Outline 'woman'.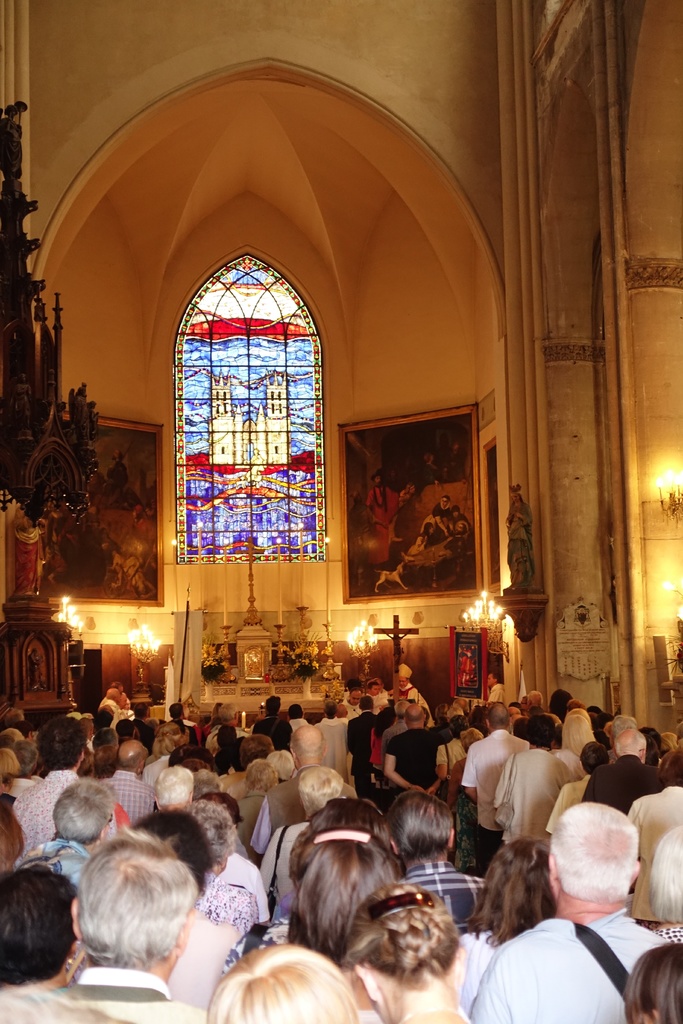
Outline: [x1=338, y1=882, x2=471, y2=1023].
